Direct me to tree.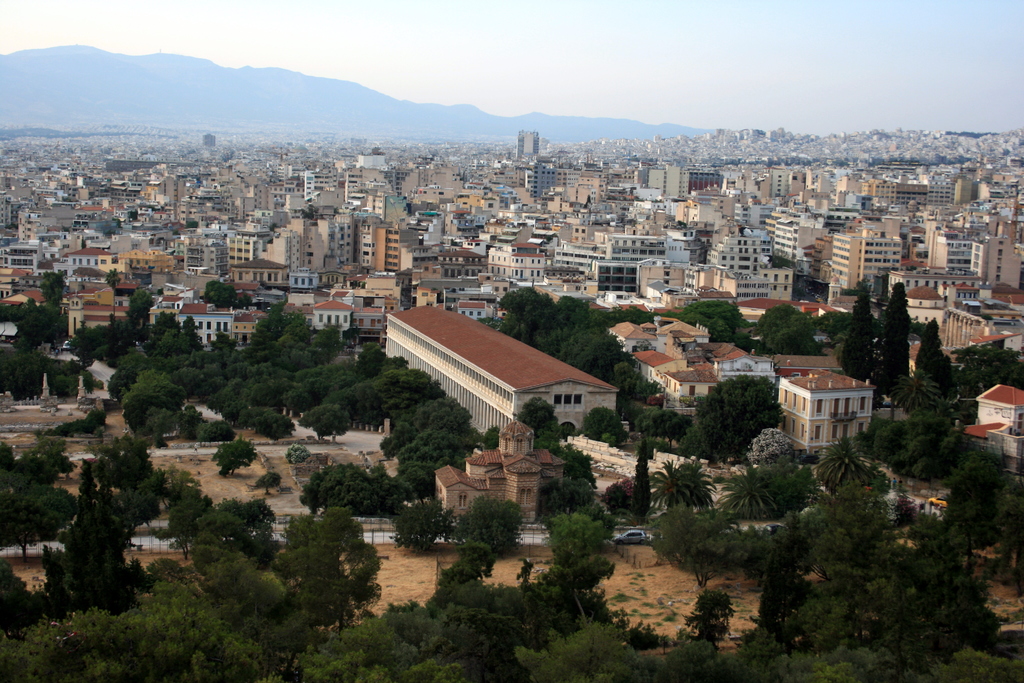
Direction: Rect(104, 268, 122, 321).
